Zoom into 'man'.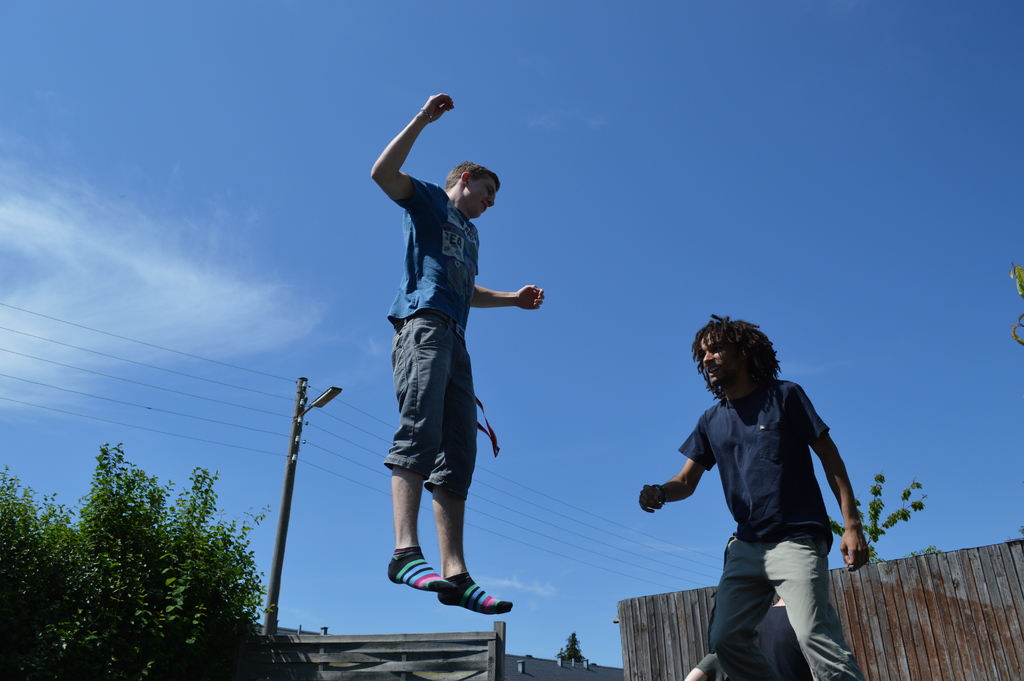
Zoom target: 746 595 811 680.
